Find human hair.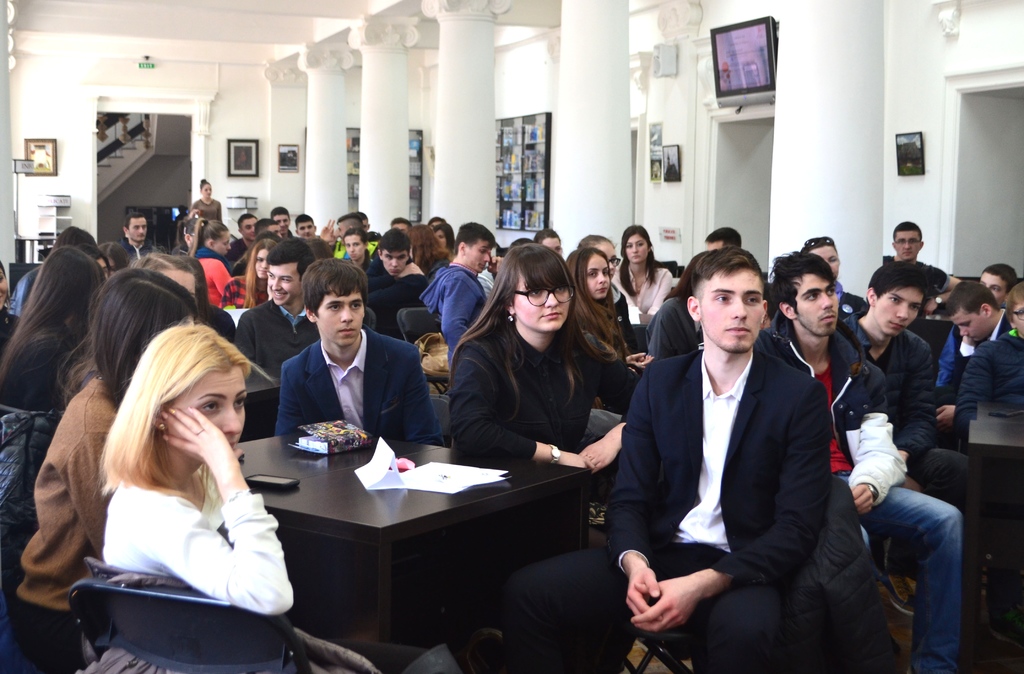
(664,250,712,300).
